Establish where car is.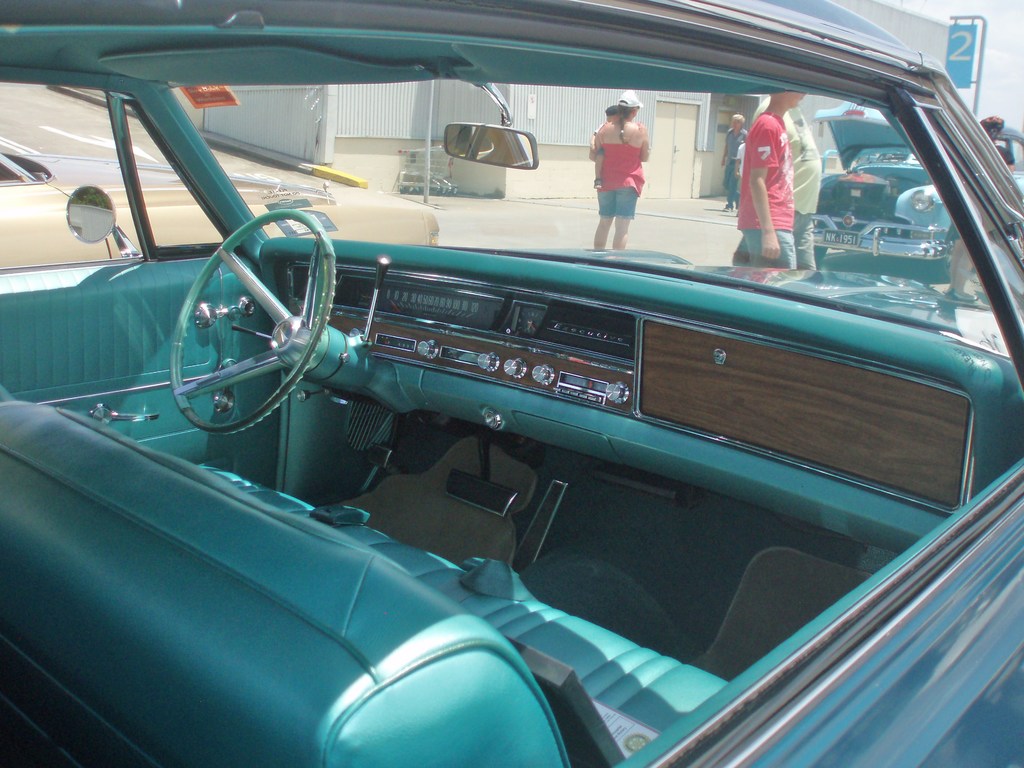
Established at region(0, 0, 1023, 767).
